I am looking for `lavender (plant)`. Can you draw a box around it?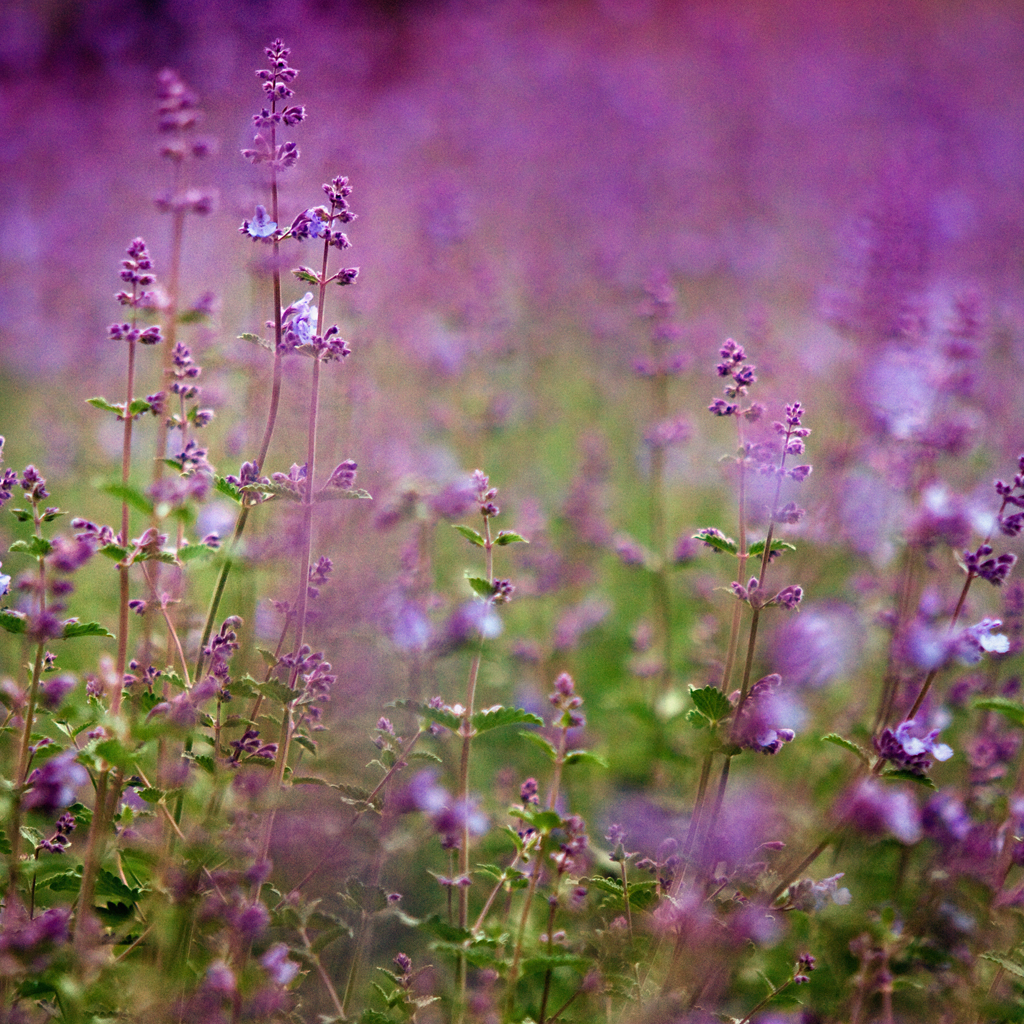
Sure, the bounding box is (183, 184, 363, 677).
